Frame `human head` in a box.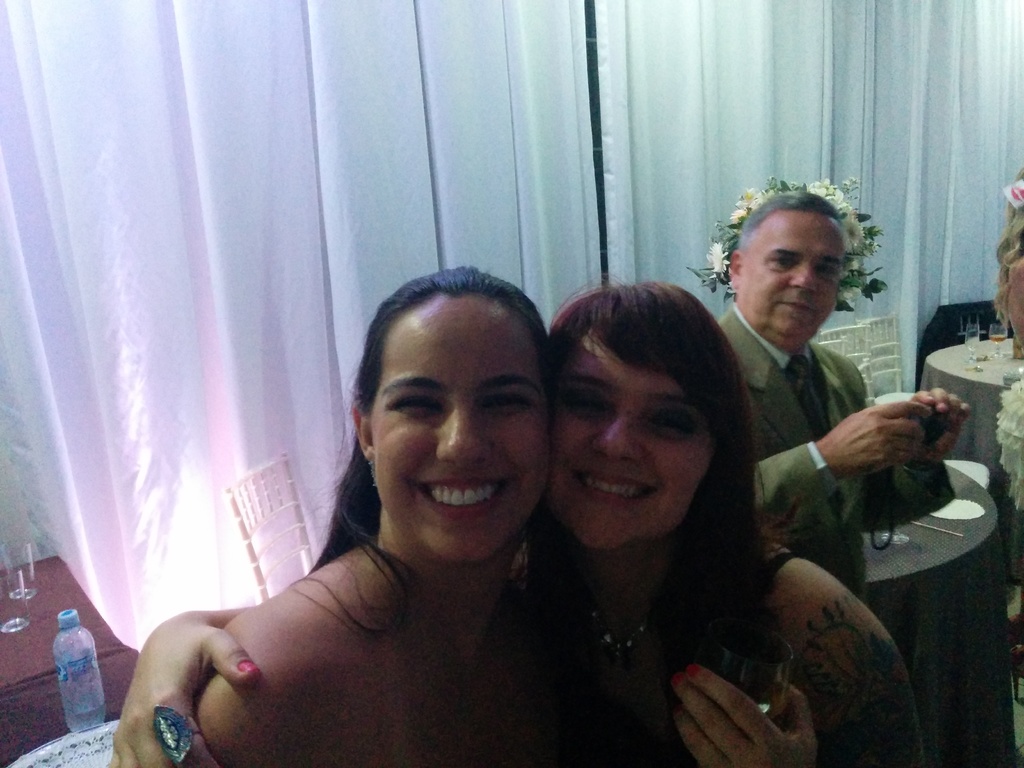
Rect(723, 189, 850, 341).
